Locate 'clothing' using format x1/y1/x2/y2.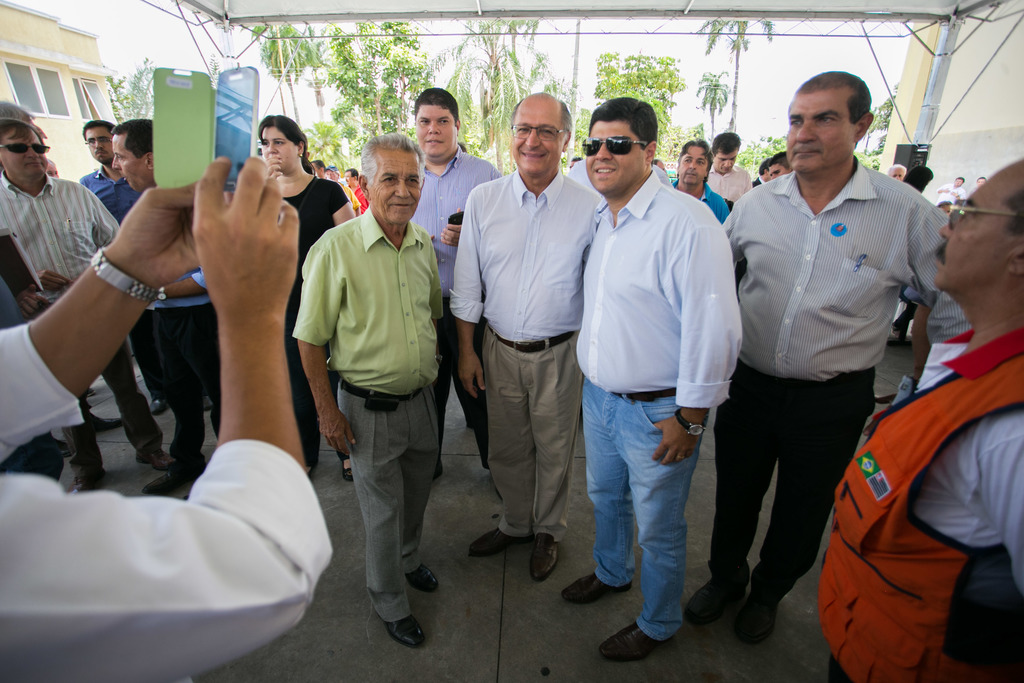
669/184/733/223.
